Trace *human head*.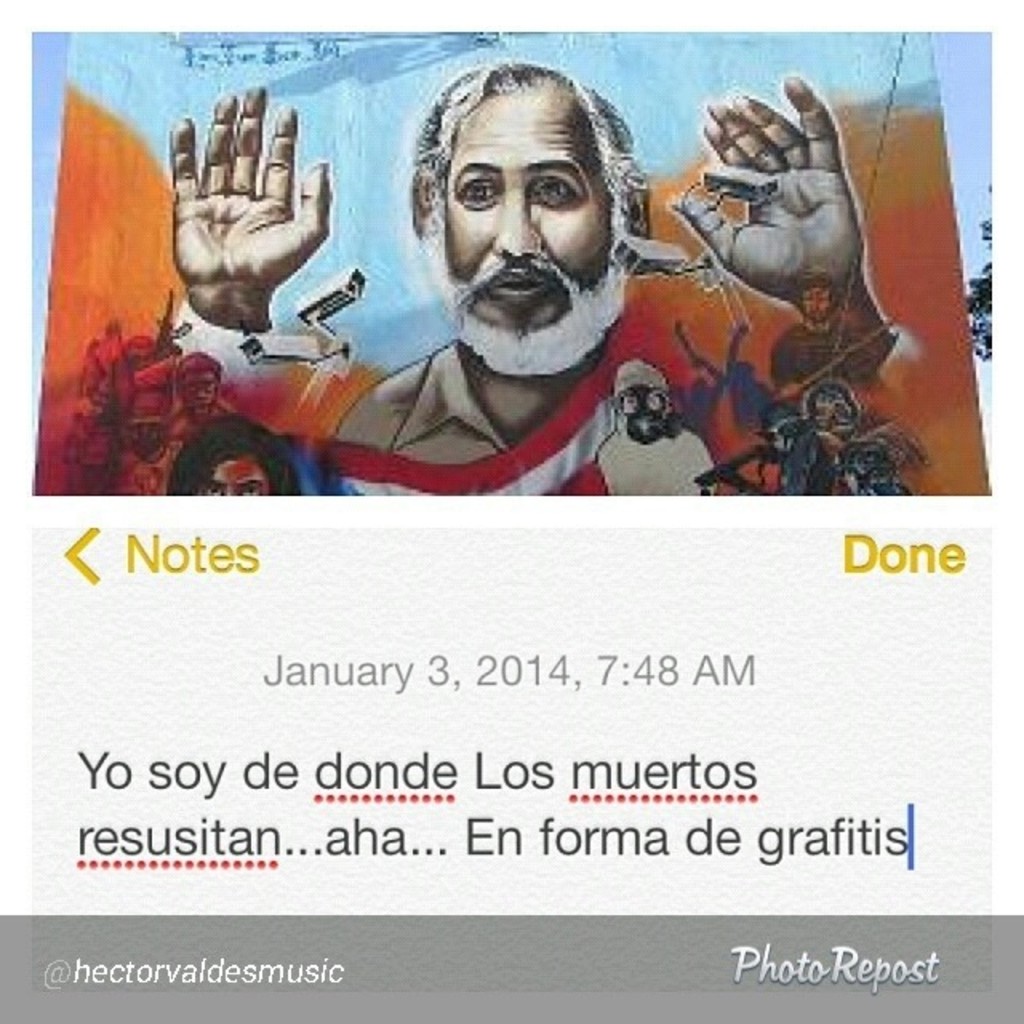
Traced to 178 349 224 416.
